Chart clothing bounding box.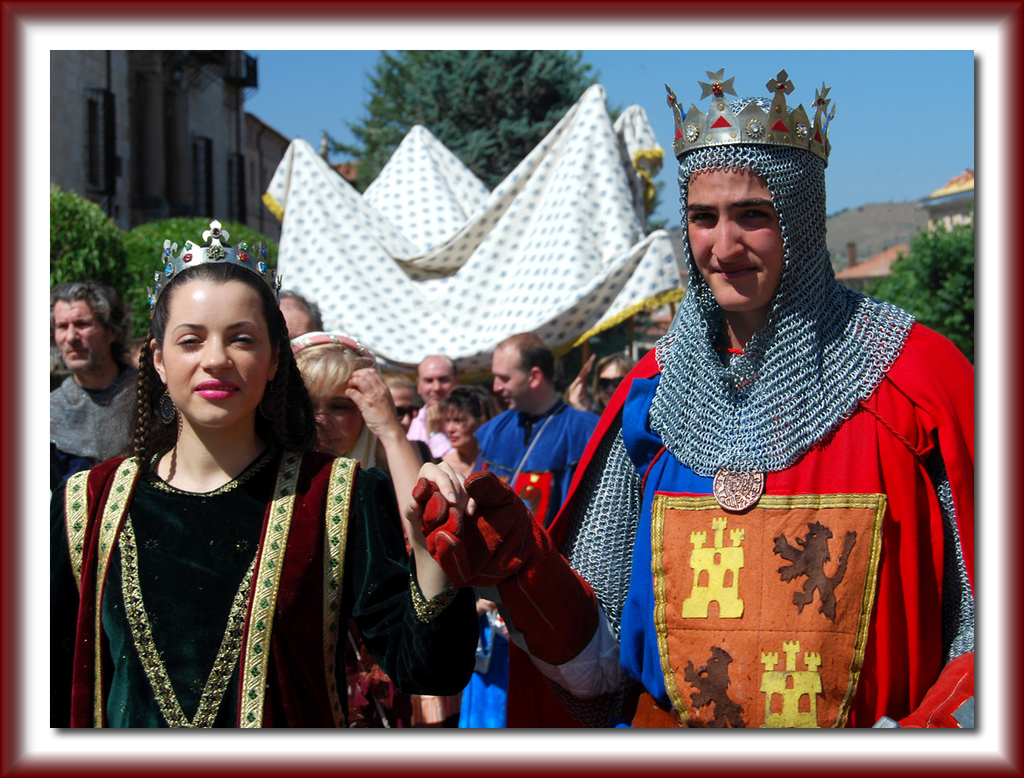
Charted: [x1=457, y1=392, x2=611, y2=730].
